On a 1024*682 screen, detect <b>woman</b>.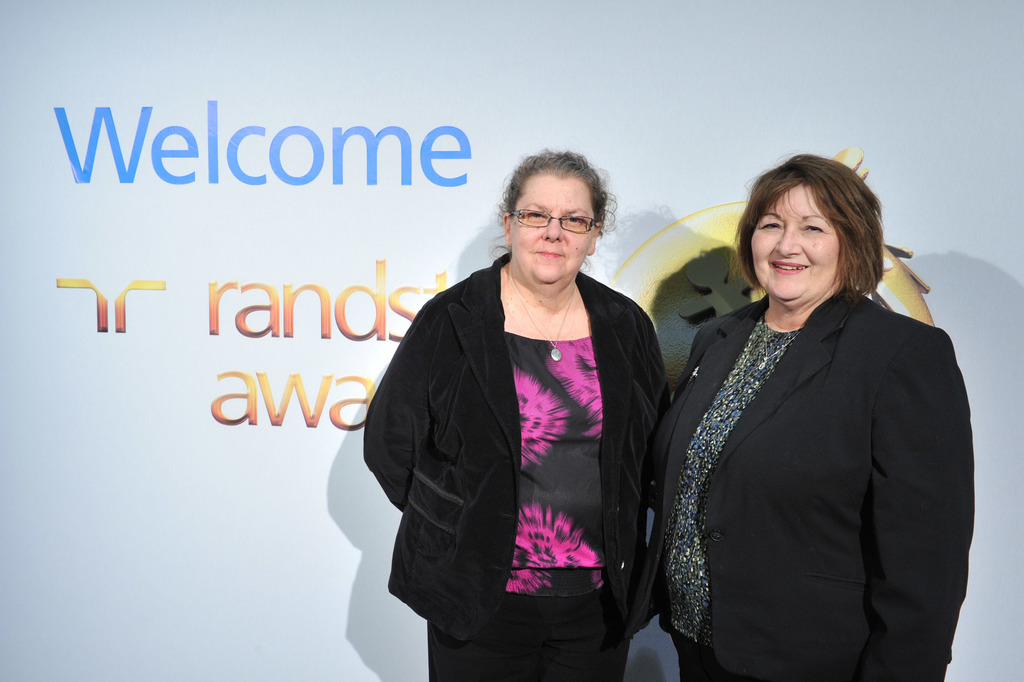
660/150/977/681.
